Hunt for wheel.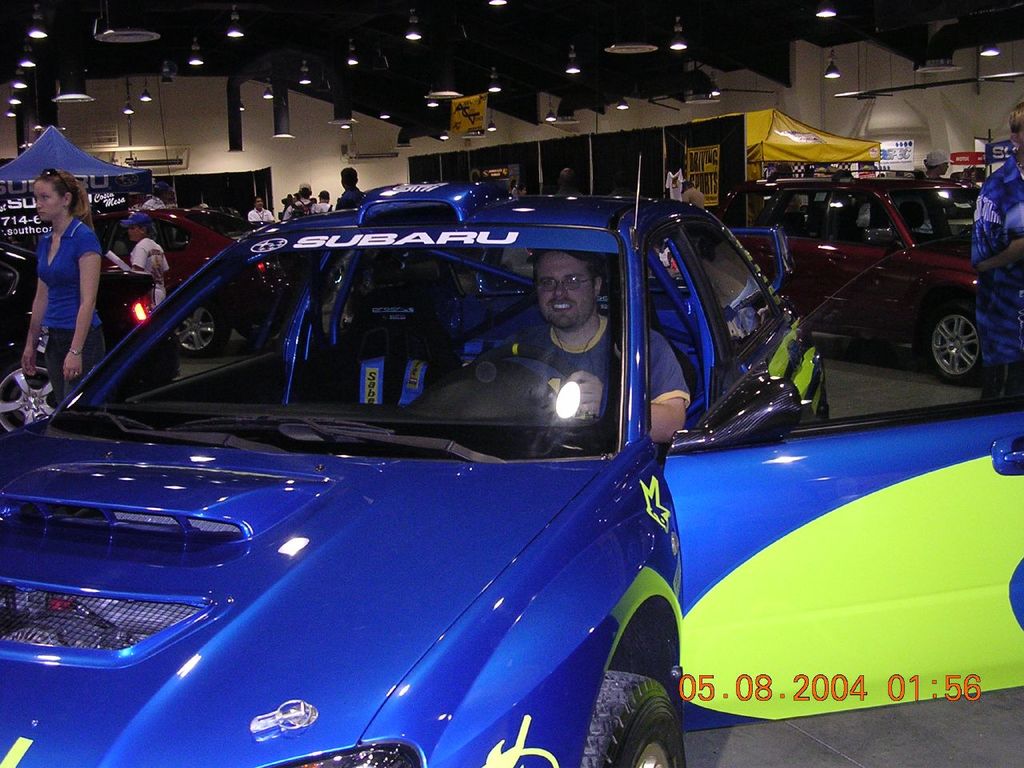
Hunted down at 0, 355, 61, 433.
